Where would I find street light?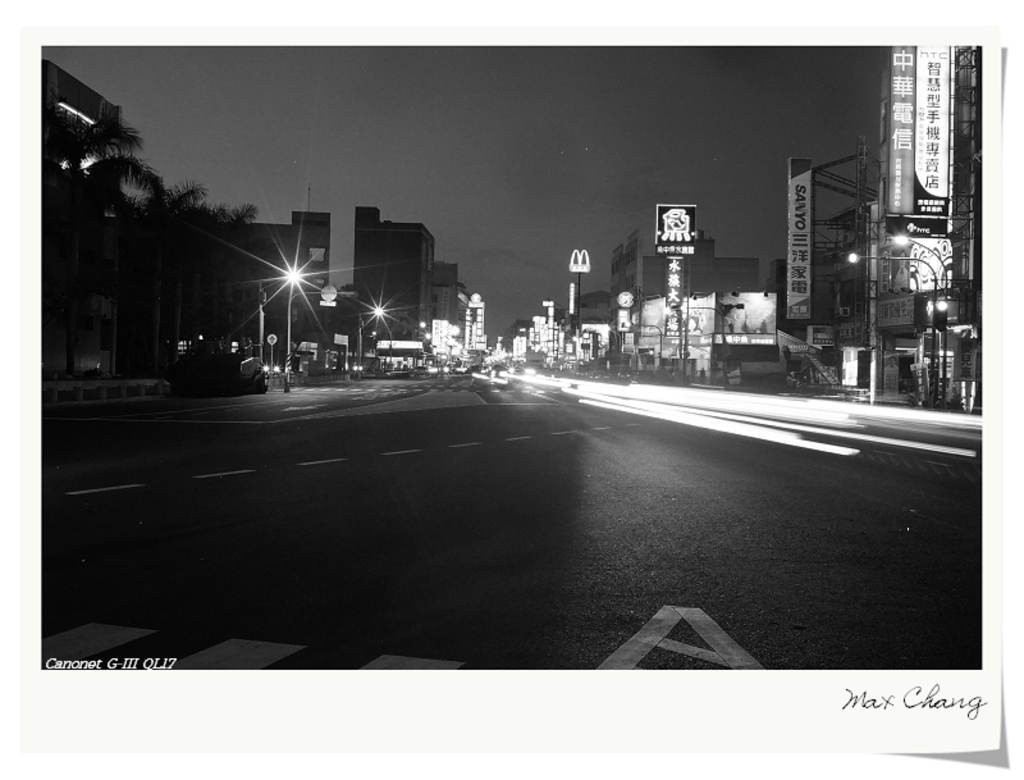
At locate(891, 233, 954, 406).
